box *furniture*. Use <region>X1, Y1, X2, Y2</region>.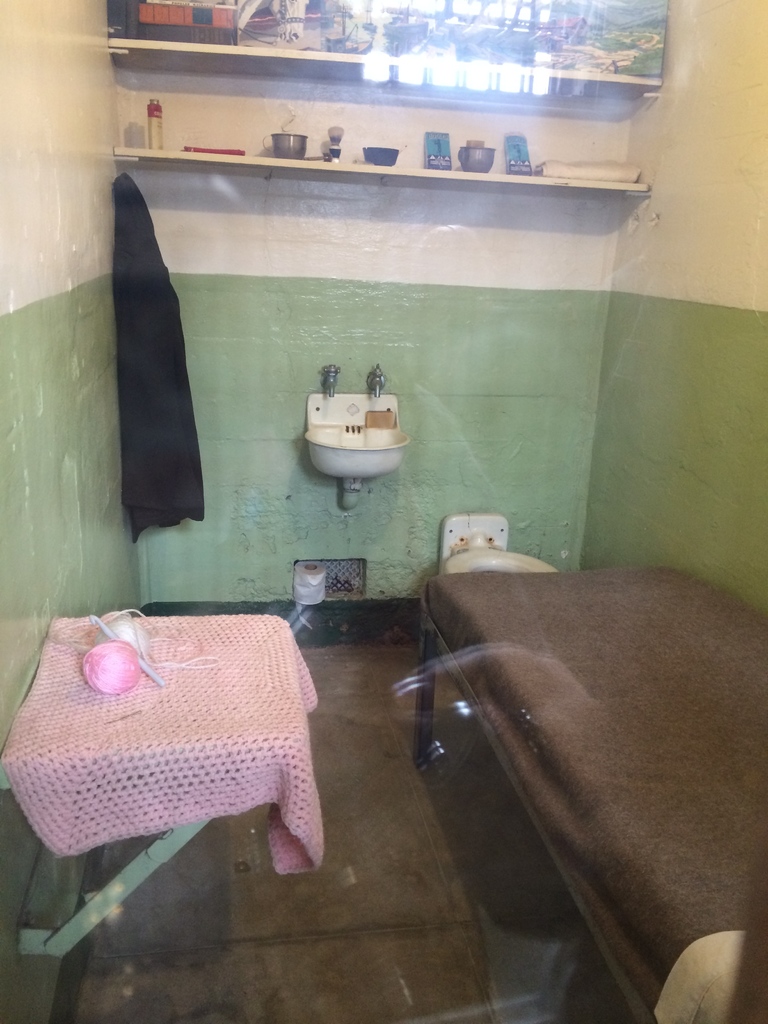
<region>0, 608, 301, 956</region>.
